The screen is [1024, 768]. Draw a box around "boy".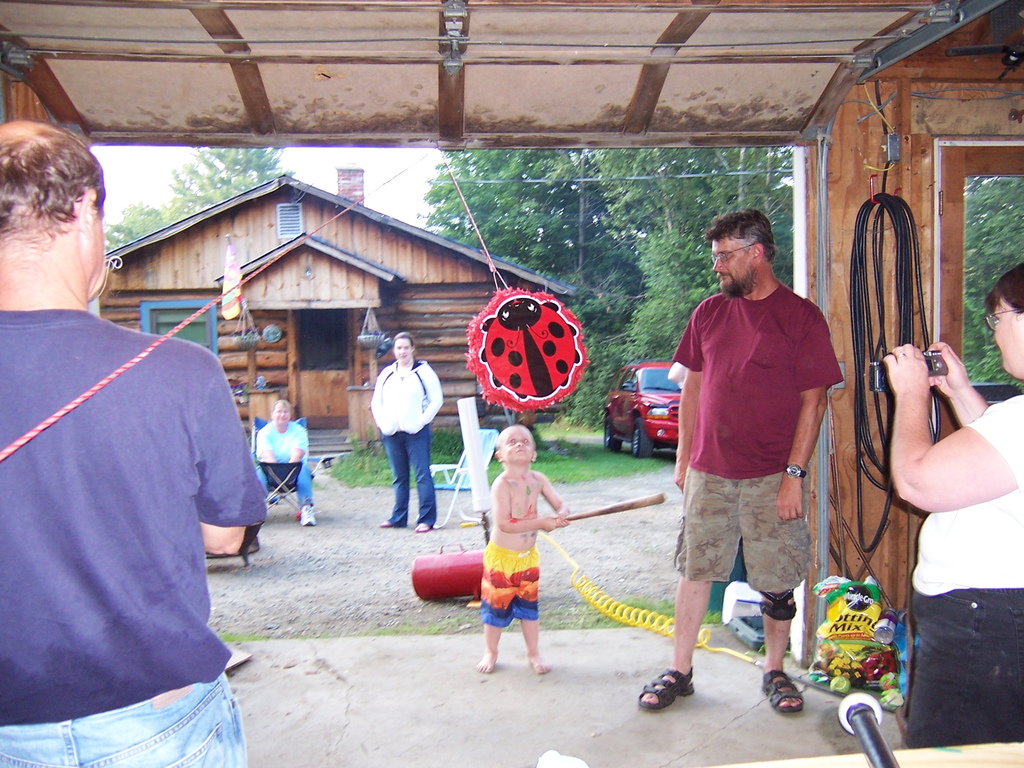
458,428,568,682.
